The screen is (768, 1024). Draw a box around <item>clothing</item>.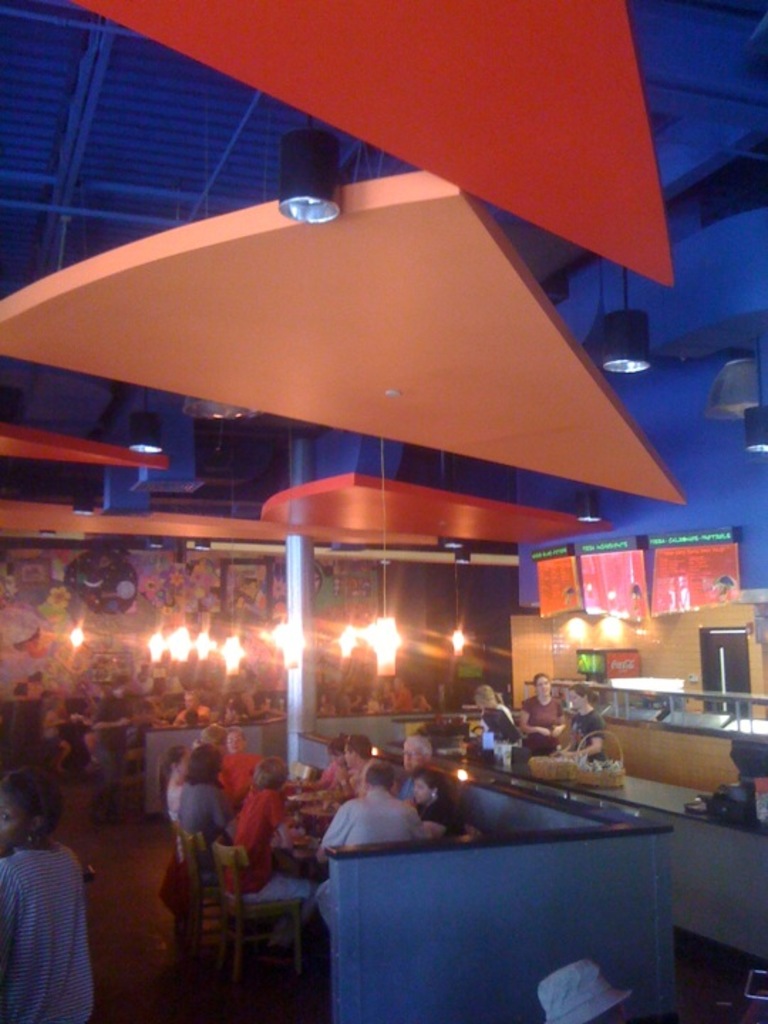
box=[567, 710, 607, 768].
